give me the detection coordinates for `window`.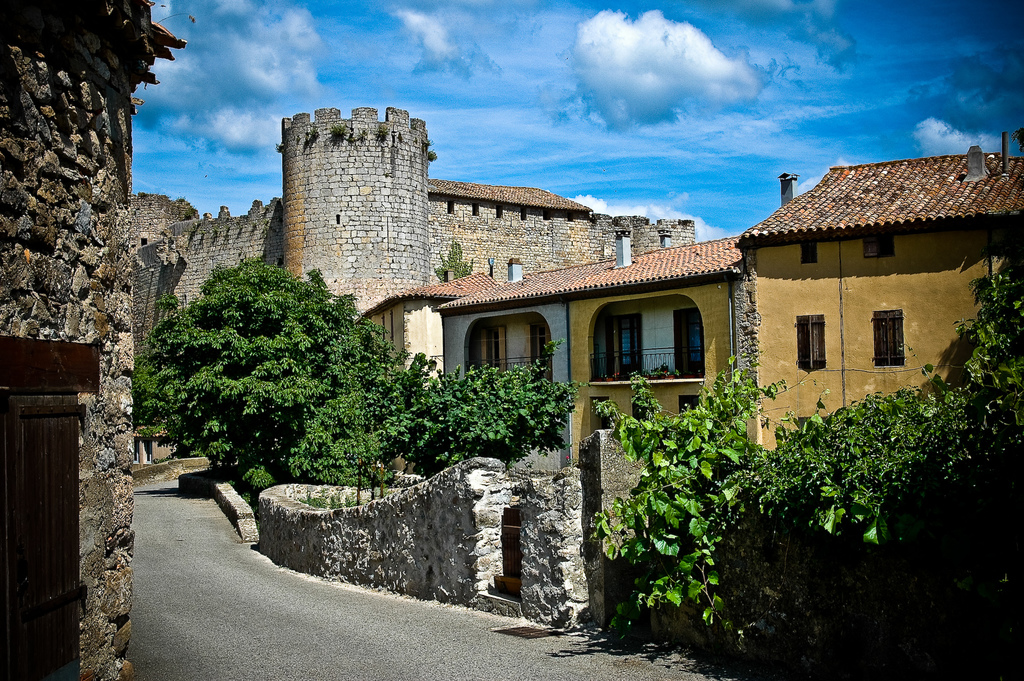
(796, 235, 816, 264).
